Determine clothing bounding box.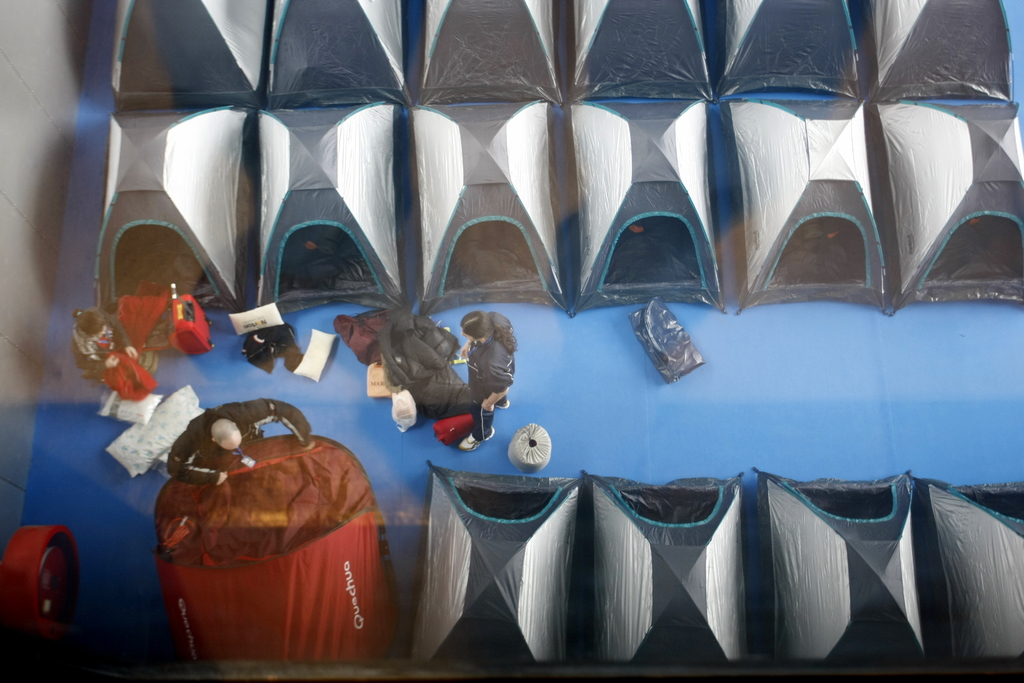
Determined: <region>468, 344, 524, 440</region>.
